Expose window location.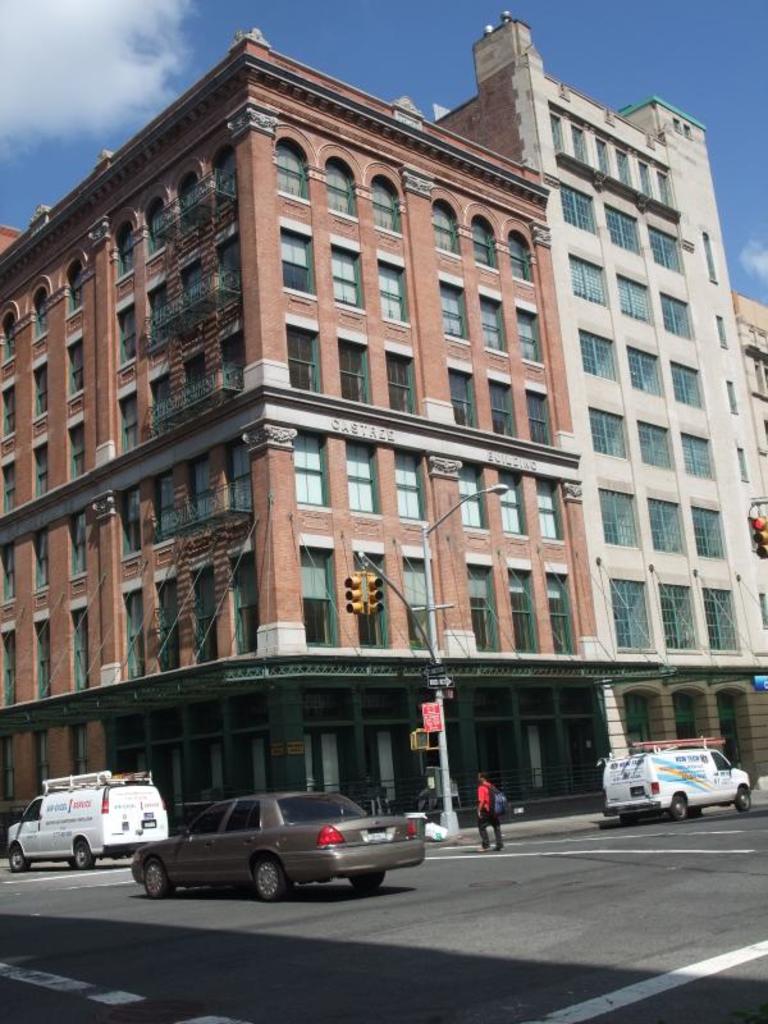
Exposed at select_region(538, 573, 581, 654).
